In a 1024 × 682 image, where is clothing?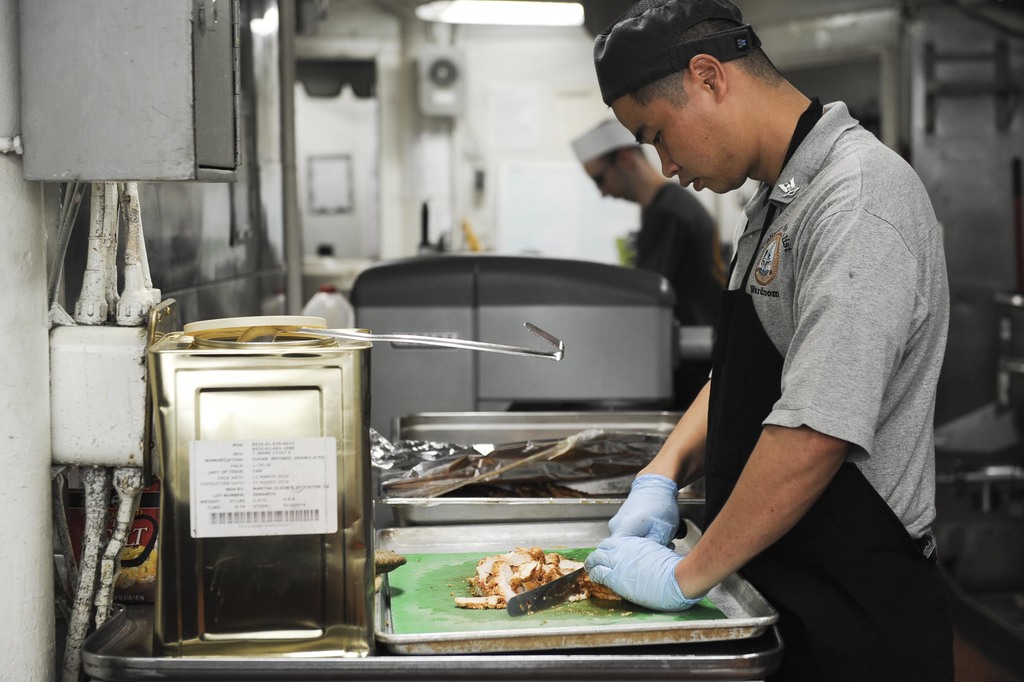
<bbox>704, 91, 942, 681</bbox>.
